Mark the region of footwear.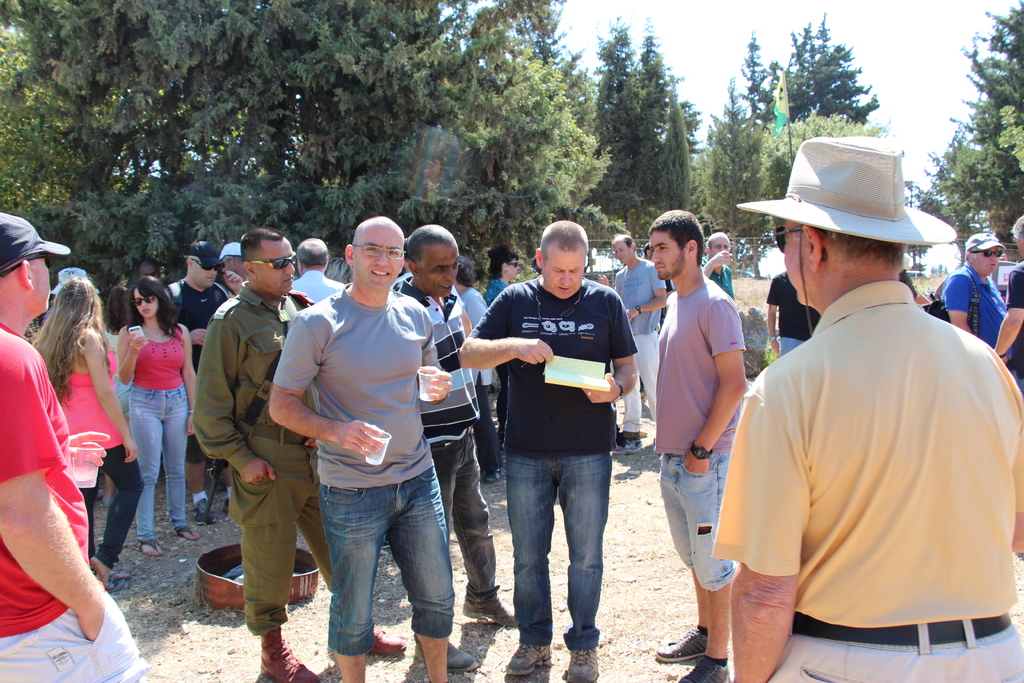
Region: x1=652 y1=625 x2=709 y2=664.
